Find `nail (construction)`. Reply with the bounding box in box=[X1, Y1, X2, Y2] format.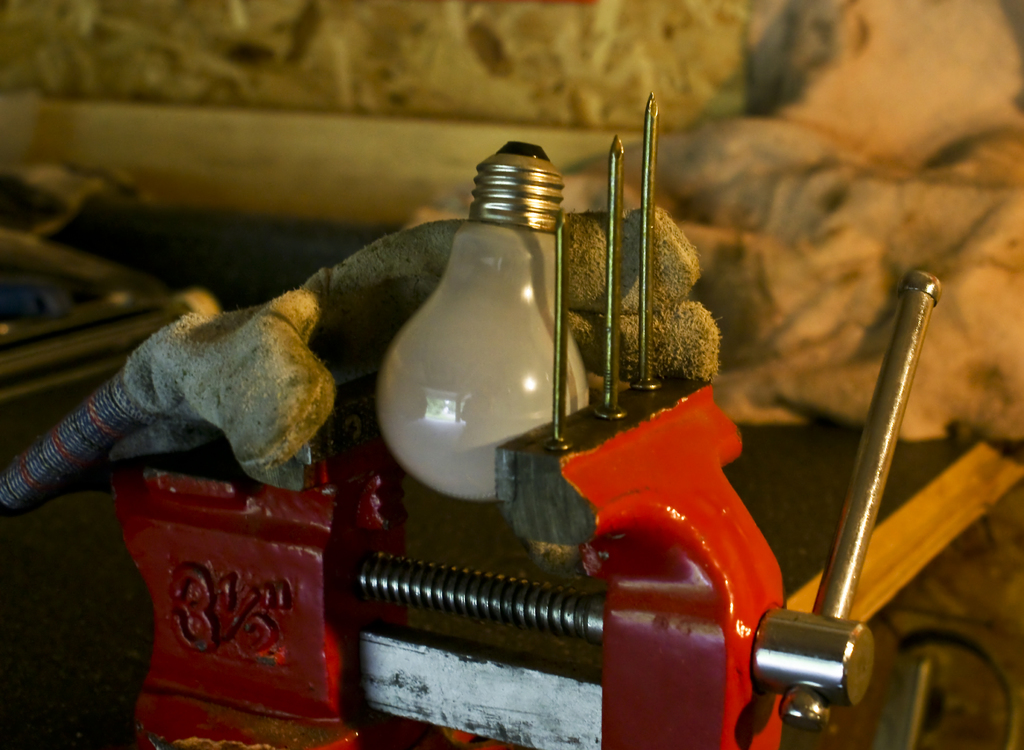
box=[538, 214, 570, 449].
